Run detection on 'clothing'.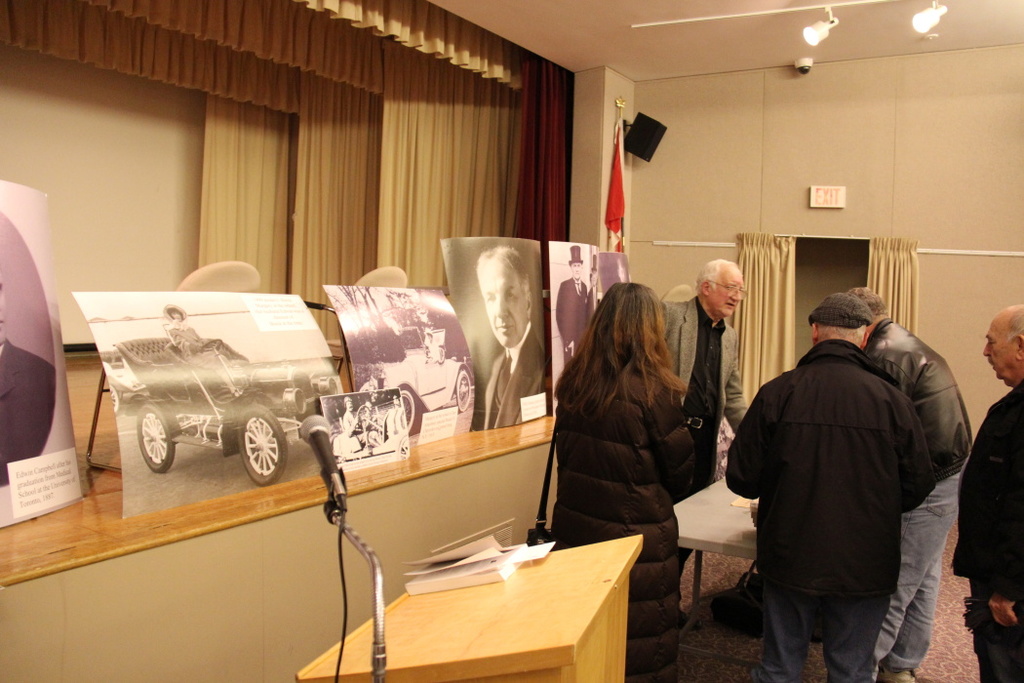
Result: bbox(490, 323, 553, 432).
